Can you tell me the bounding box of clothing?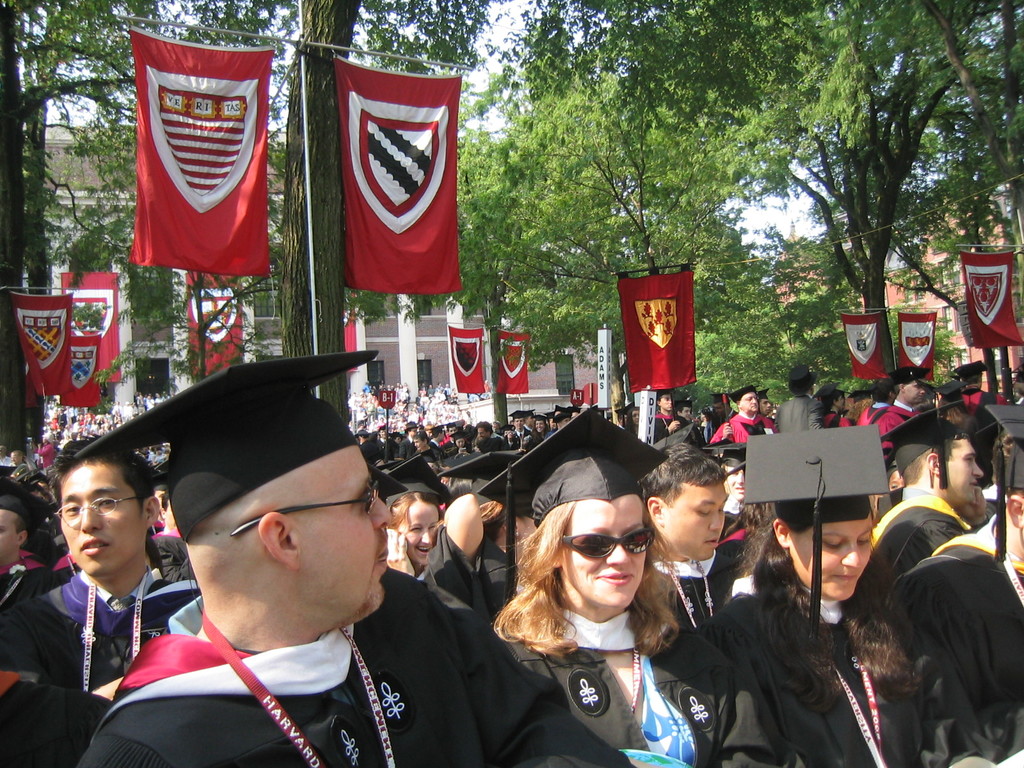
rect(723, 578, 947, 767).
